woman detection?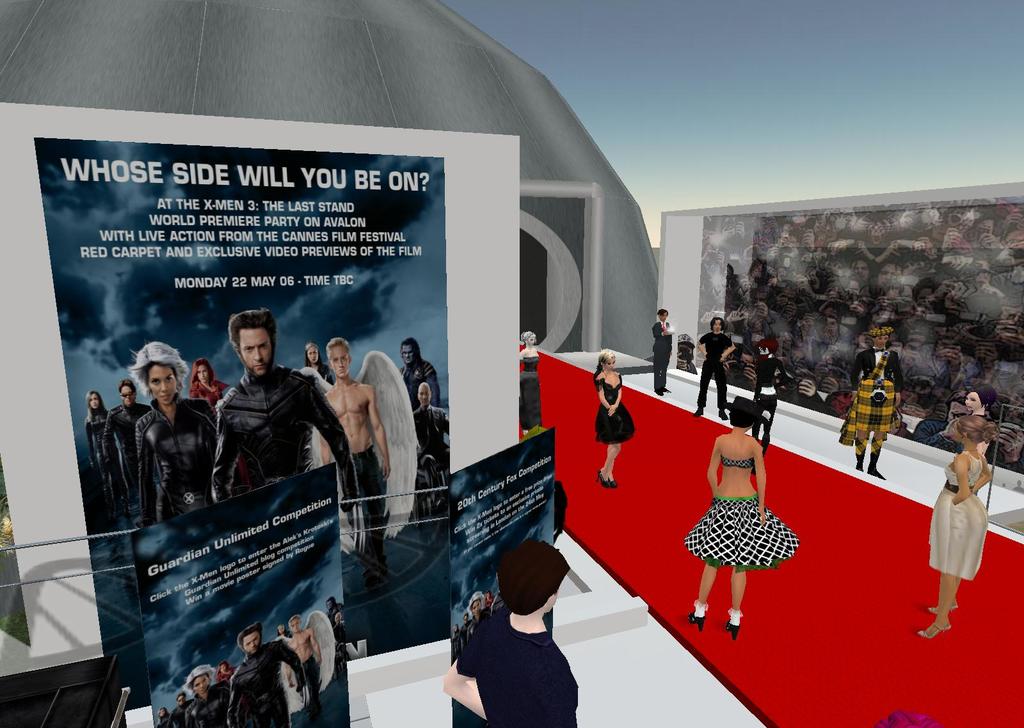
box=[589, 343, 638, 485]
